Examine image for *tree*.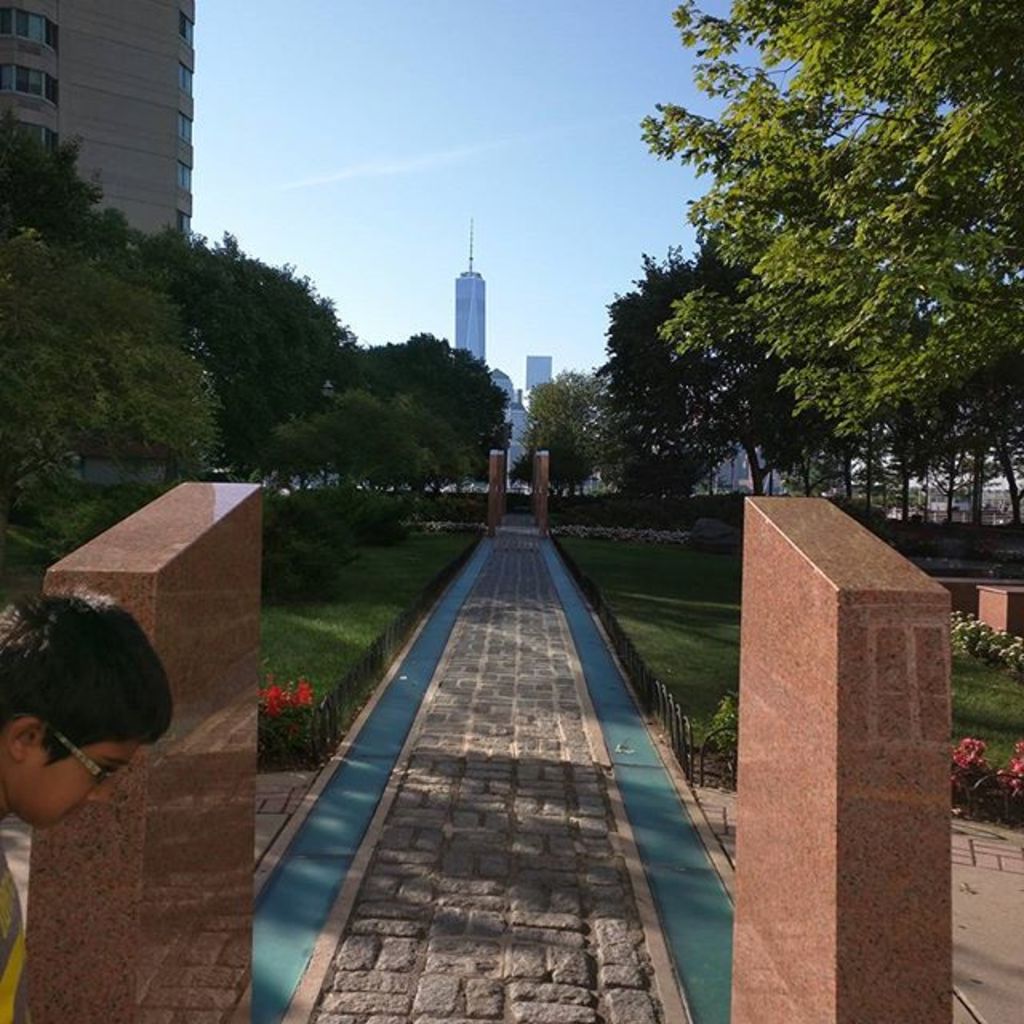
Examination result: [144,216,371,474].
